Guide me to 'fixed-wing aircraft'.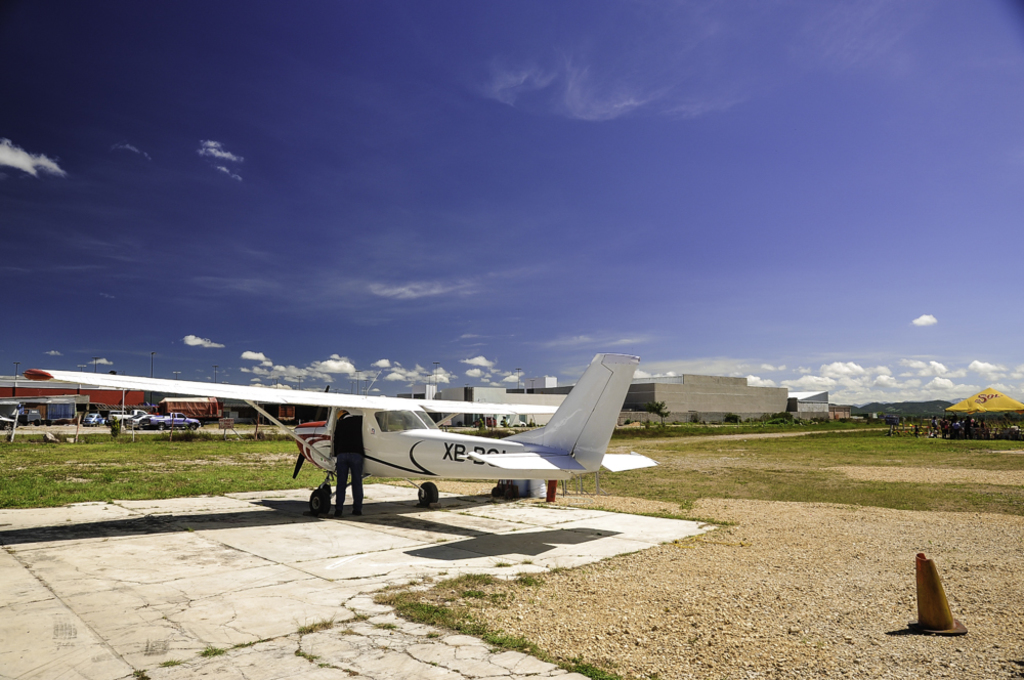
Guidance: (23,349,662,511).
